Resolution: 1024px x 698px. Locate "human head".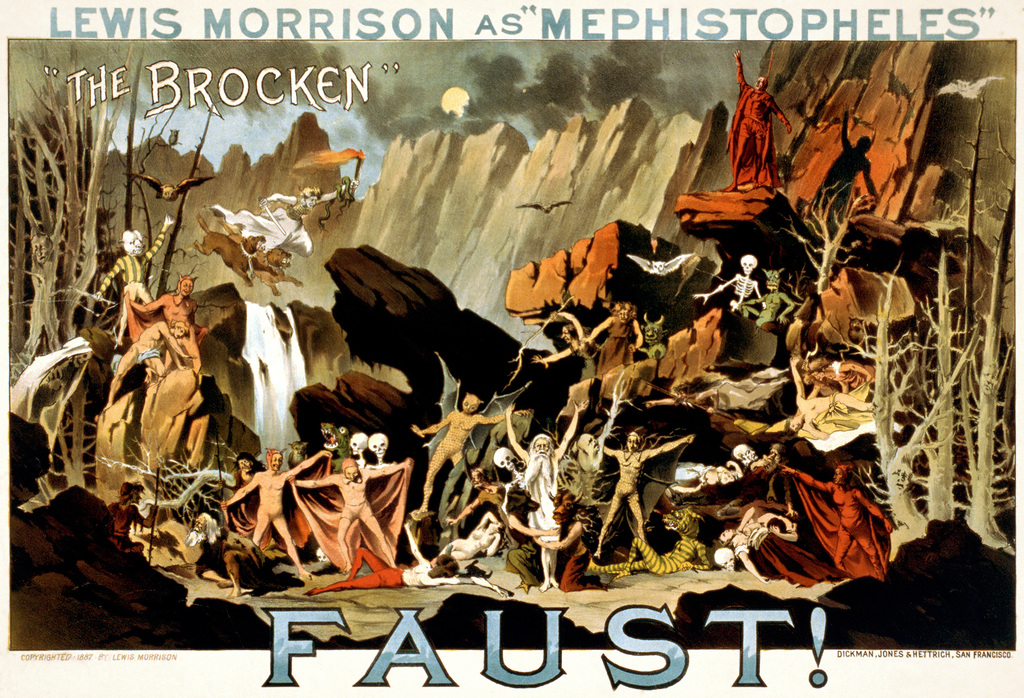
<bbox>470, 468, 483, 486</bbox>.
